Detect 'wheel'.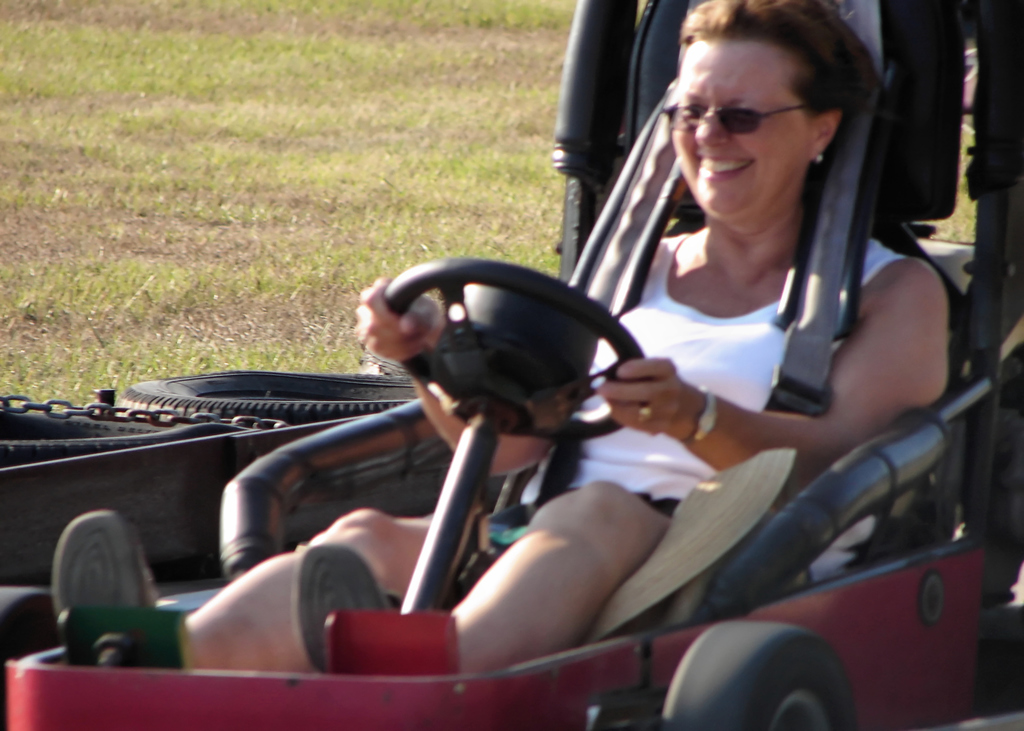
Detected at bbox=[684, 627, 855, 723].
